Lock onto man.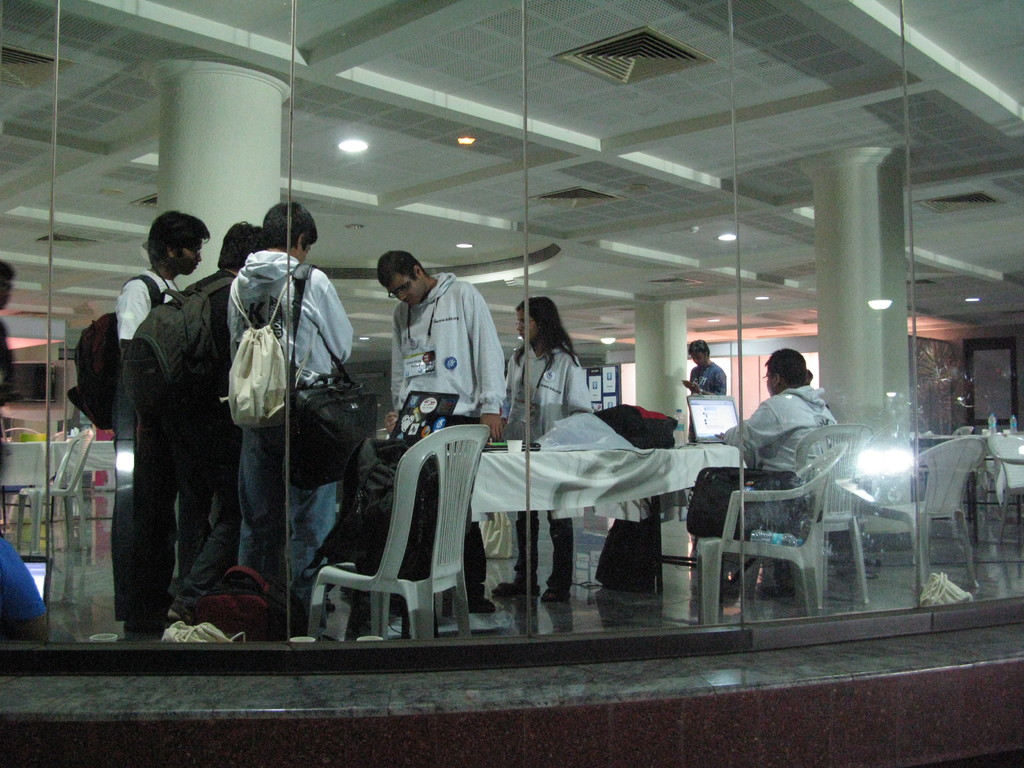
Locked: locate(376, 249, 506, 612).
